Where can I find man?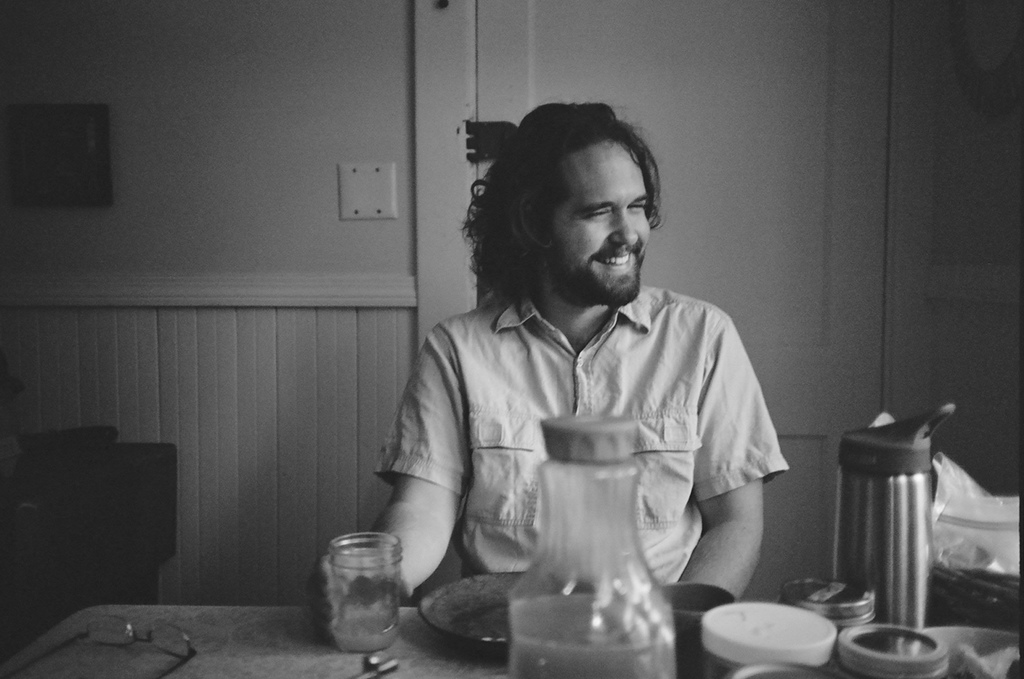
You can find it at bbox=(344, 109, 802, 642).
